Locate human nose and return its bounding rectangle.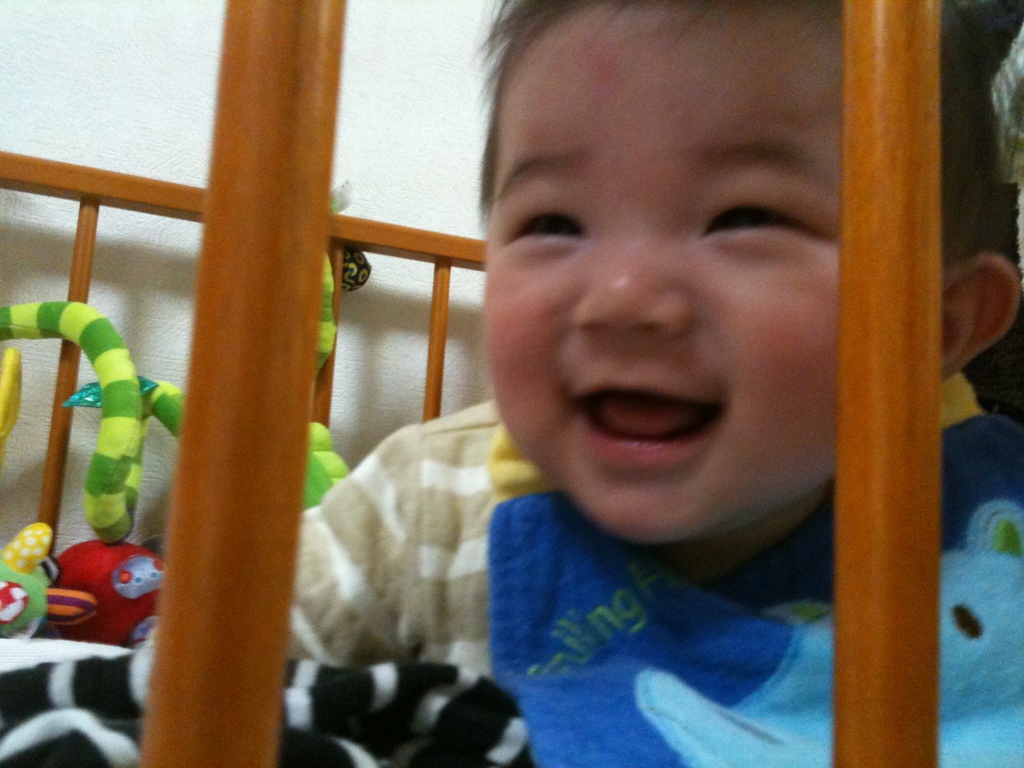
[567, 228, 691, 336].
